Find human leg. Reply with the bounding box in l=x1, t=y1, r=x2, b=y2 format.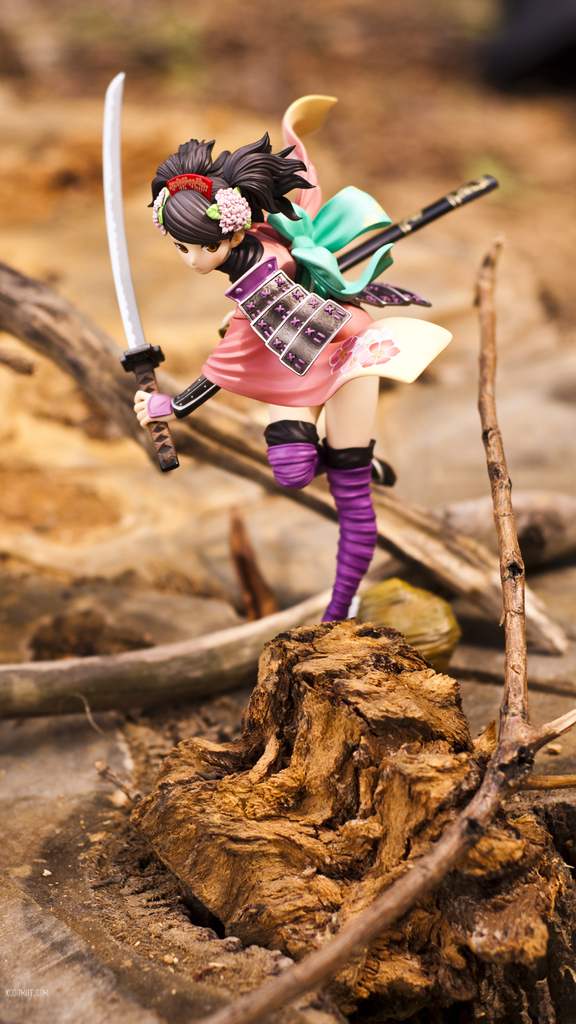
l=323, t=381, r=382, b=626.
